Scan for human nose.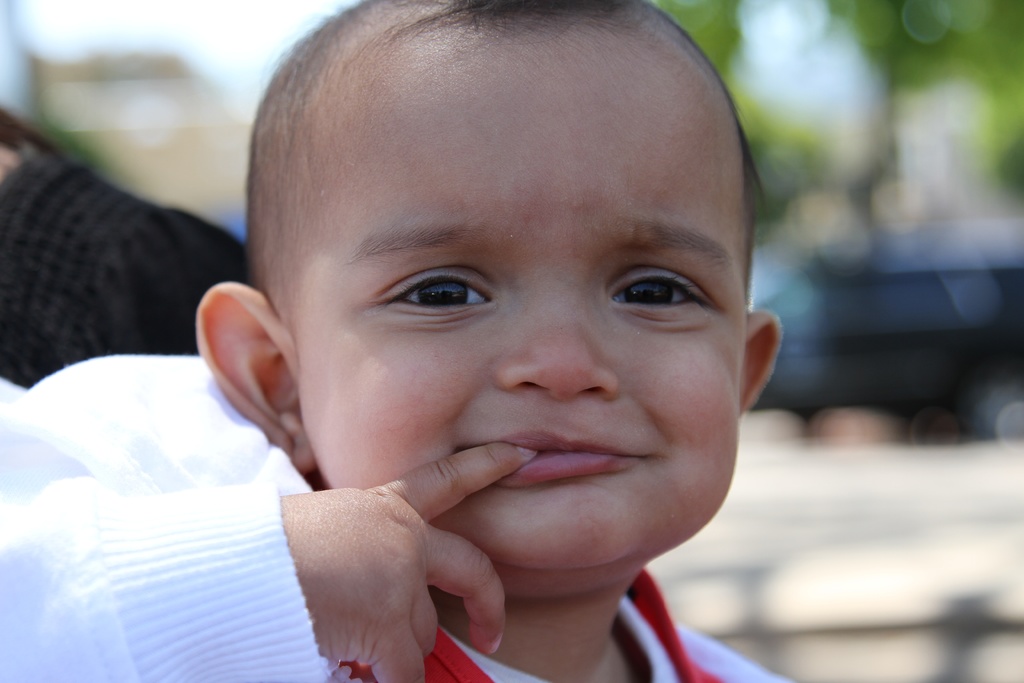
Scan result: 493/288/623/406.
